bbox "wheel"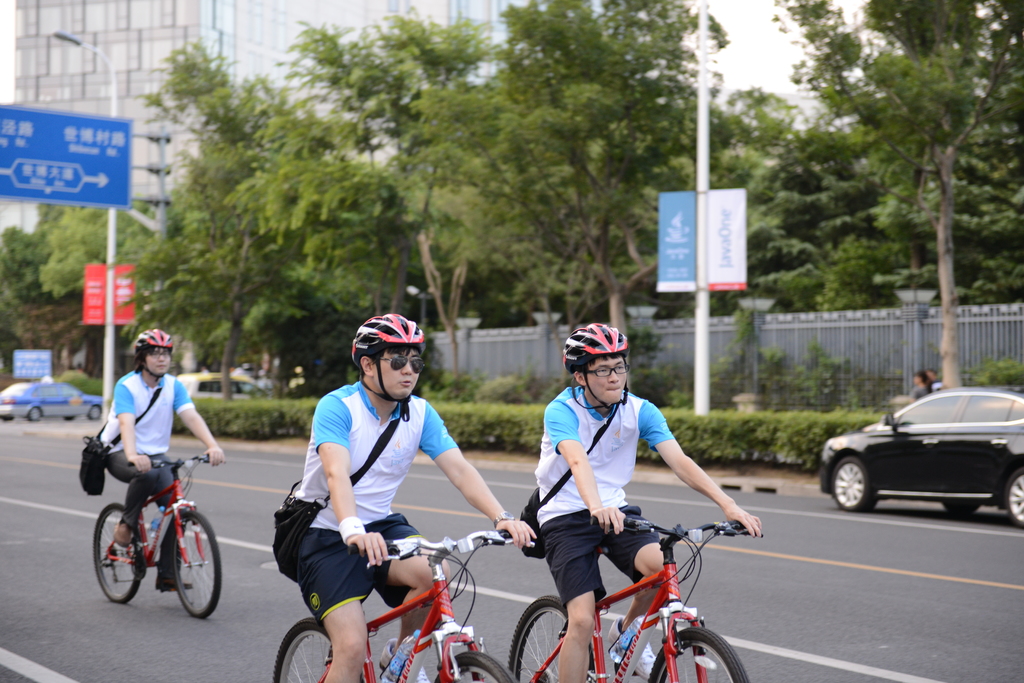
bbox=(164, 504, 220, 617)
